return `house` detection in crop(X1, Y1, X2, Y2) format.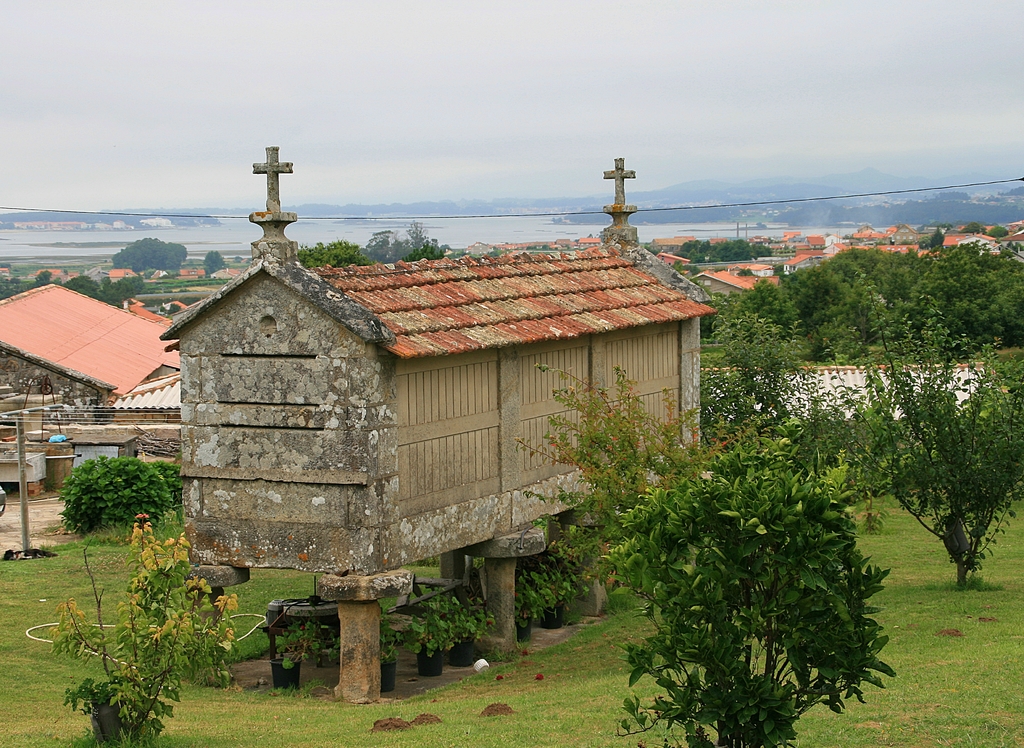
crop(689, 270, 762, 299).
